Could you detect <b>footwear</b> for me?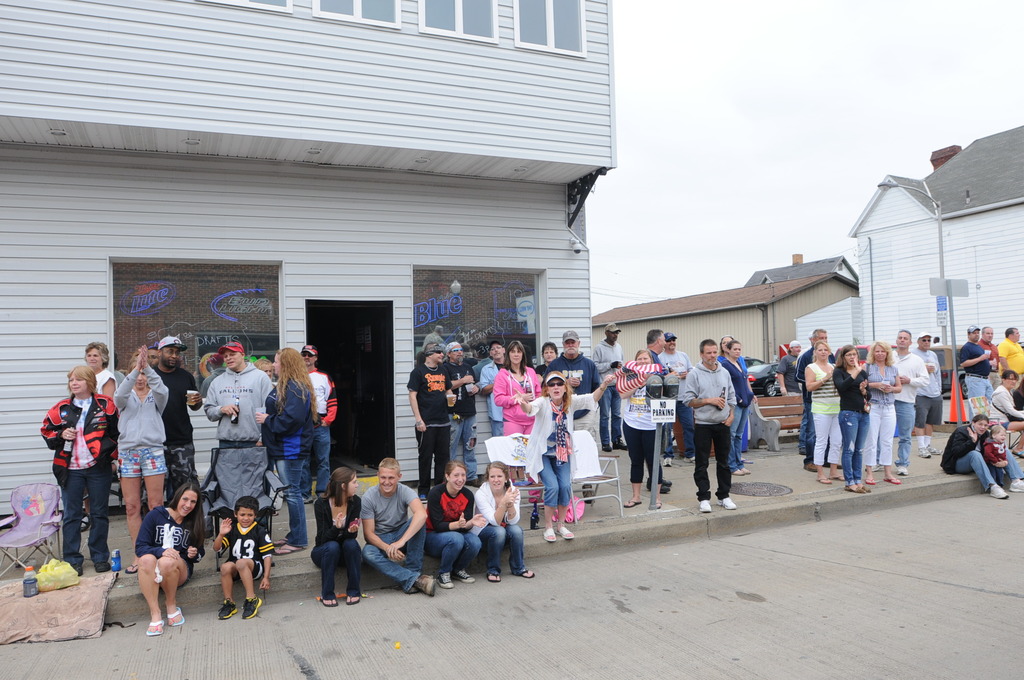
Detection result: l=865, t=457, r=888, b=473.
